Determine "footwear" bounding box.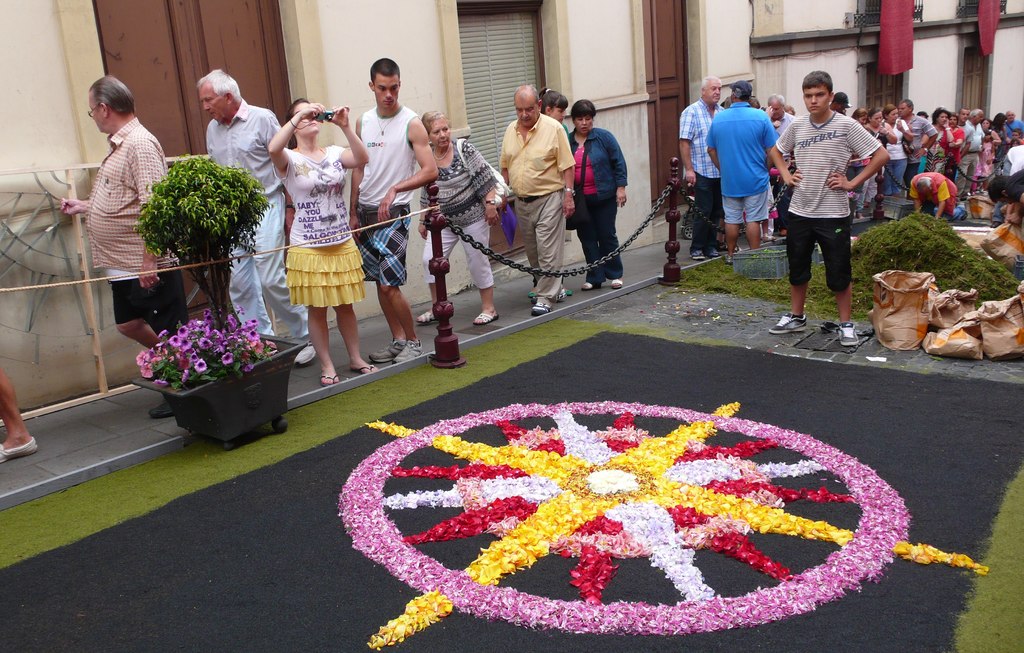
Determined: BBox(579, 279, 601, 291).
